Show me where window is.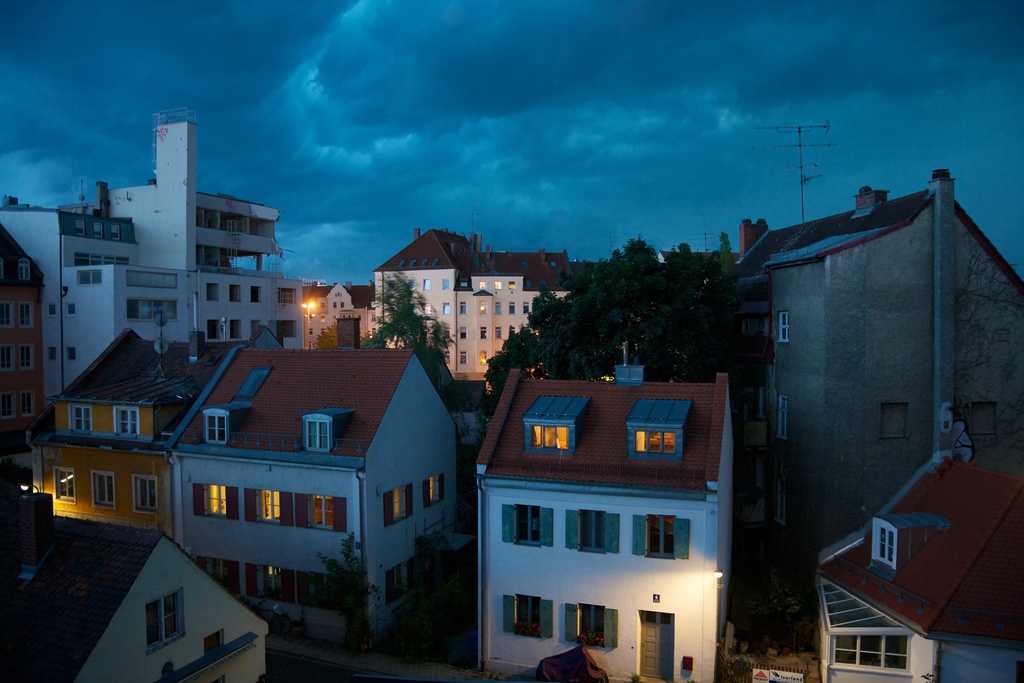
window is at (127,272,182,290).
